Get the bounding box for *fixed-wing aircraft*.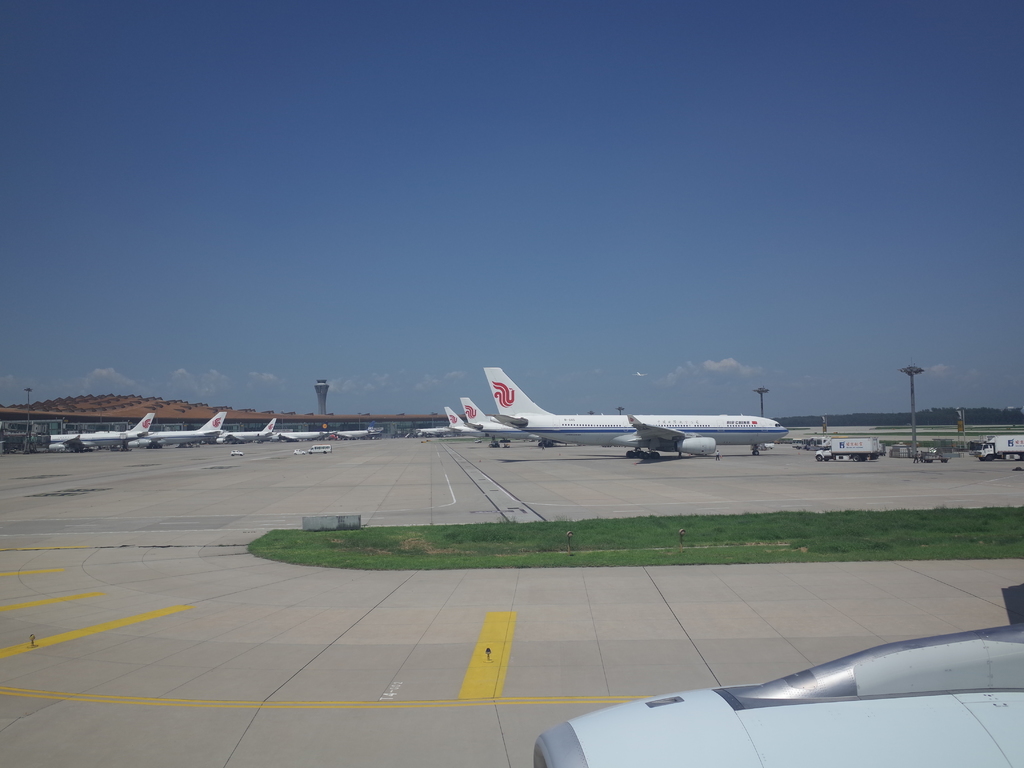
bbox=(455, 399, 556, 444).
